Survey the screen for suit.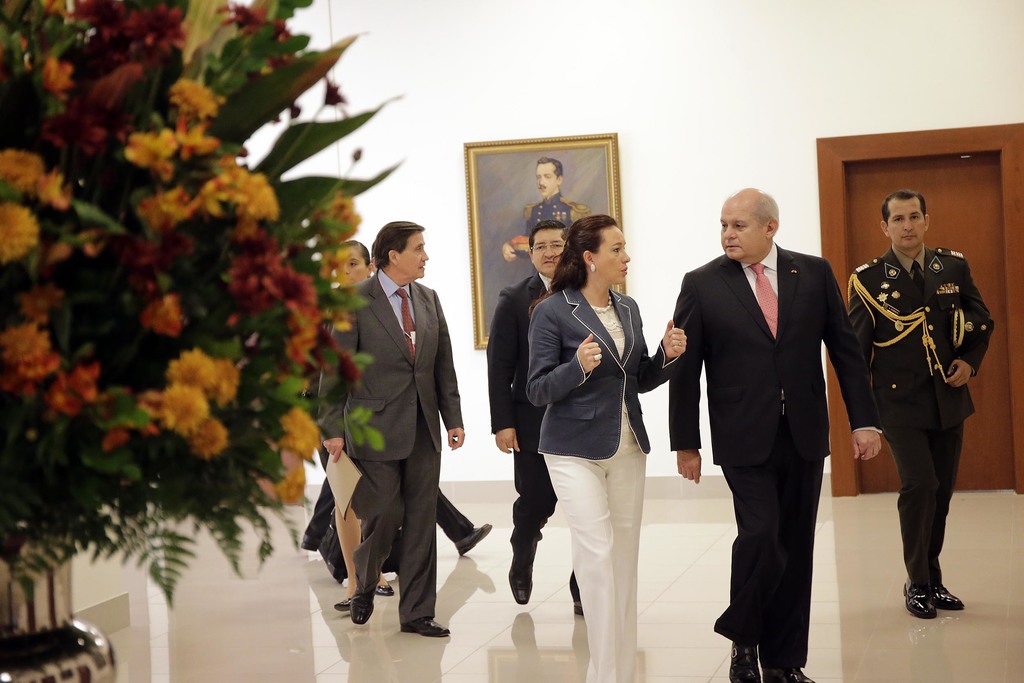
Survey found: rect(851, 247, 991, 591).
